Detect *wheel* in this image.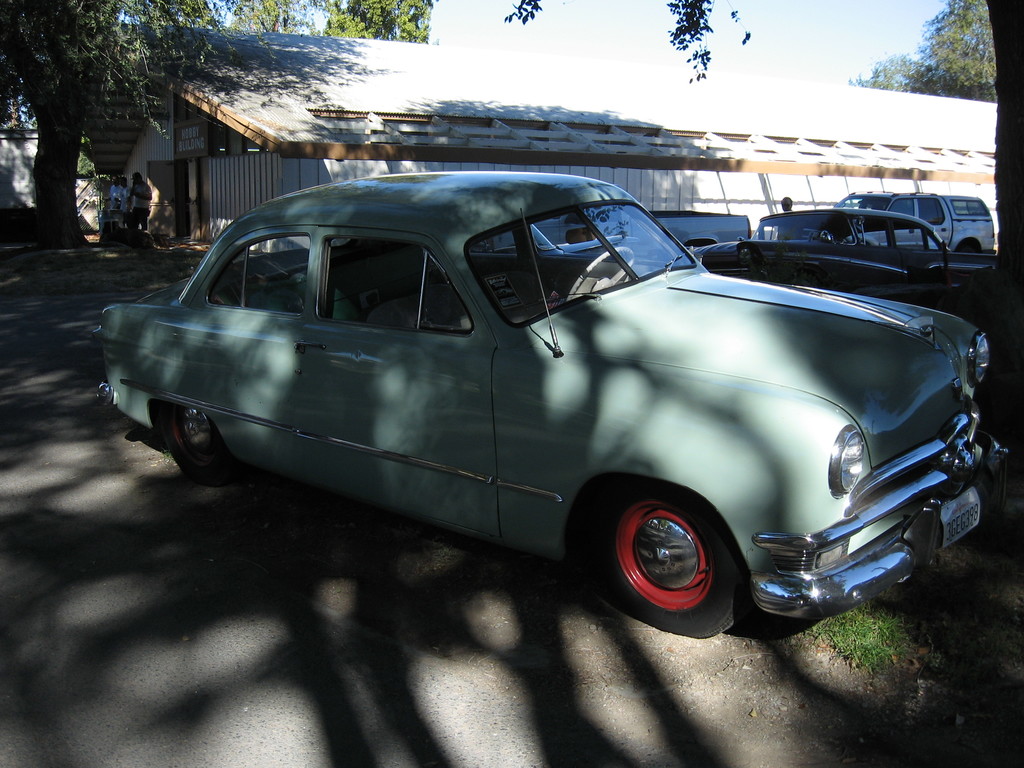
Detection: <region>568, 247, 632, 307</region>.
